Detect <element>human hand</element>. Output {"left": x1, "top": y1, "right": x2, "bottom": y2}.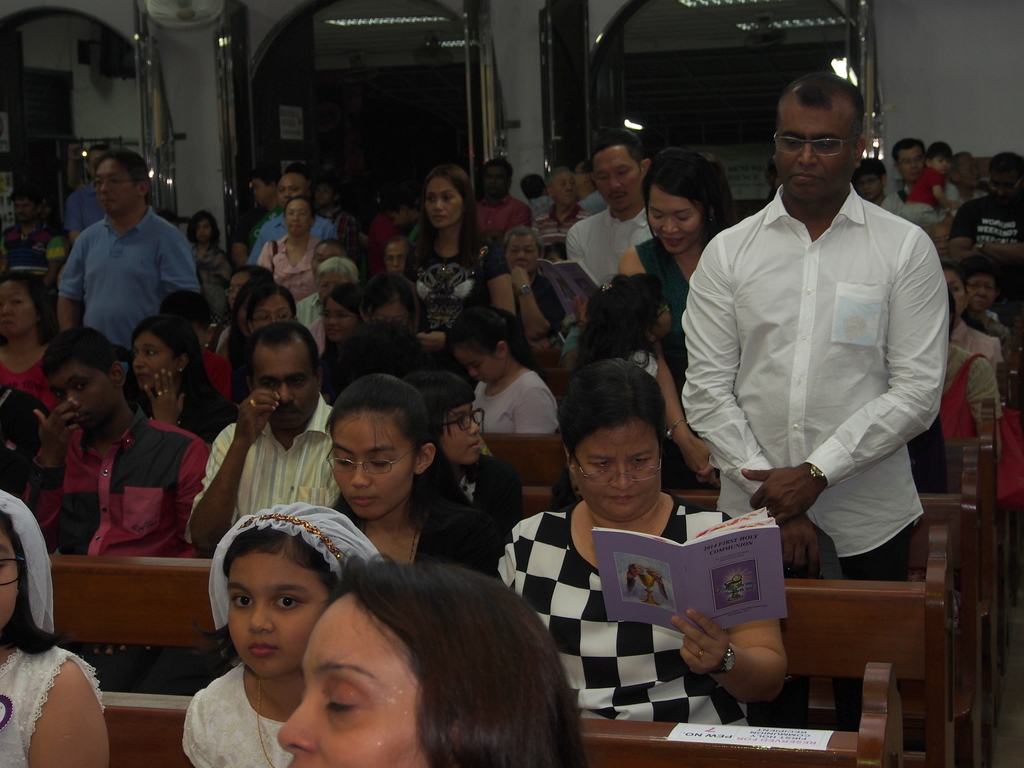
{"left": 30, "top": 397, "right": 84, "bottom": 465}.
